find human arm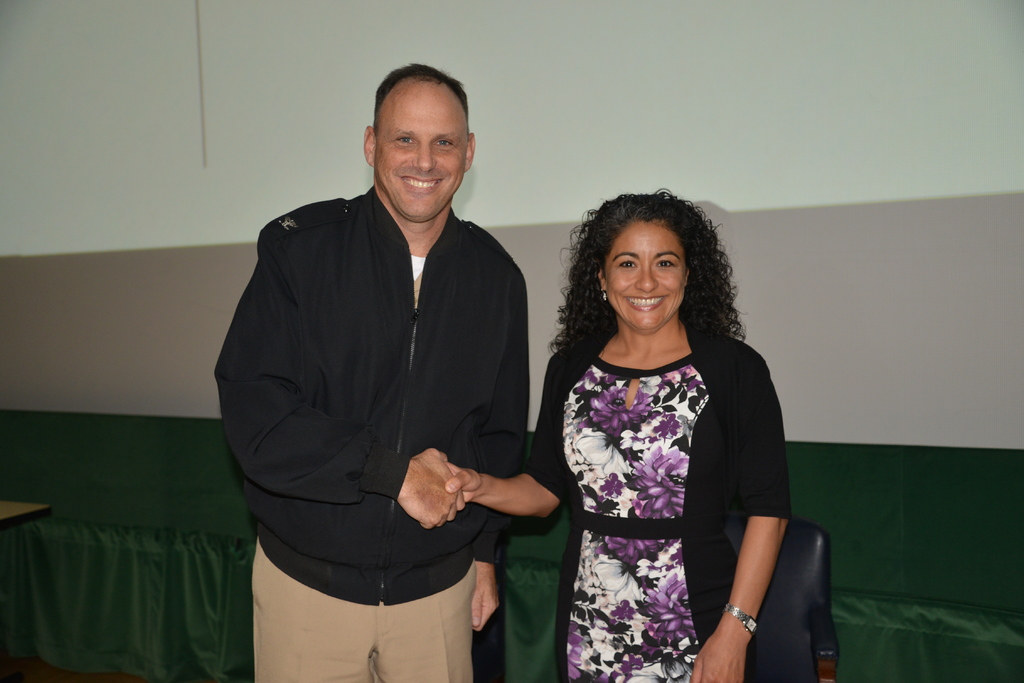
[687,354,791,682]
